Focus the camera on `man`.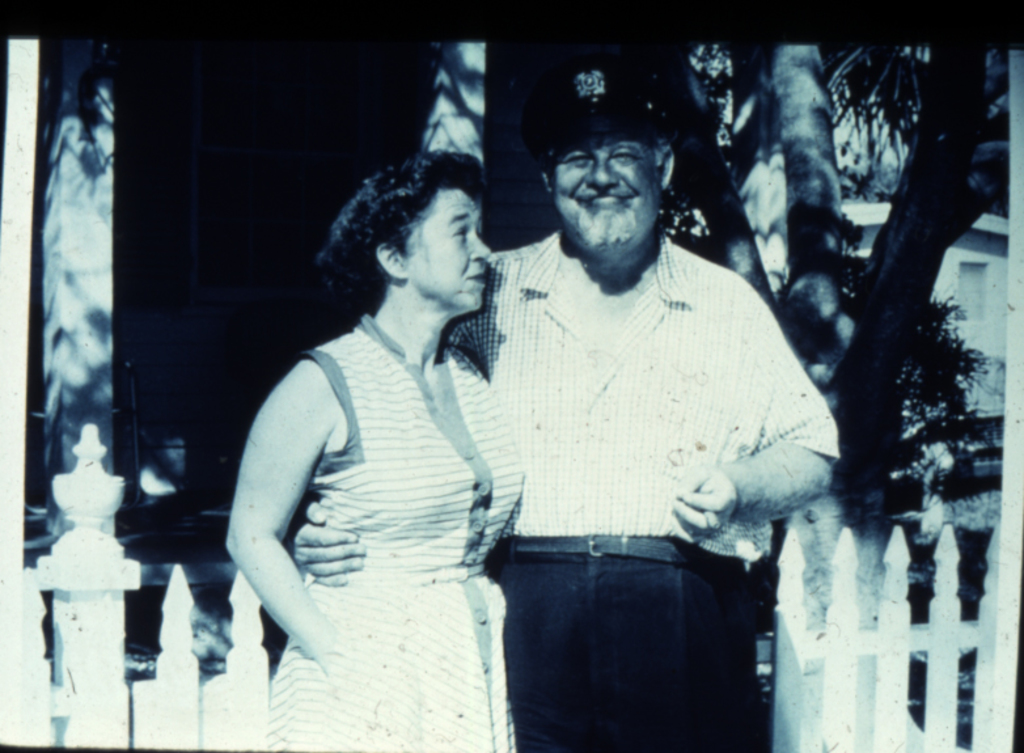
Focus region: 444:56:837:752.
